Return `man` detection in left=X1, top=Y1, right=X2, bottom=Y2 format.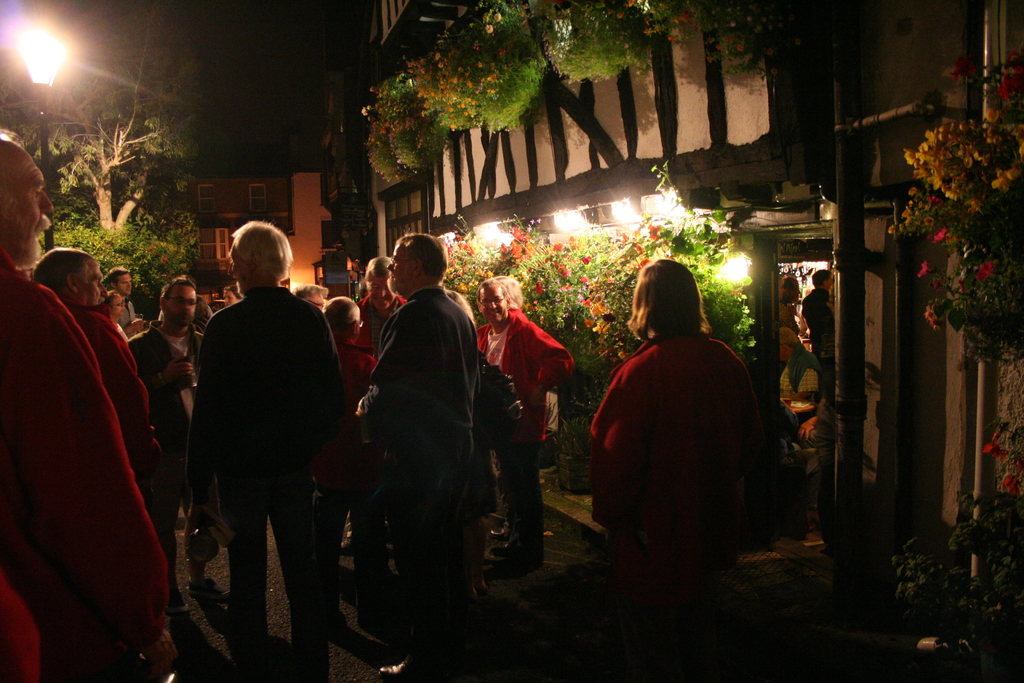
left=0, top=140, right=177, bottom=682.
